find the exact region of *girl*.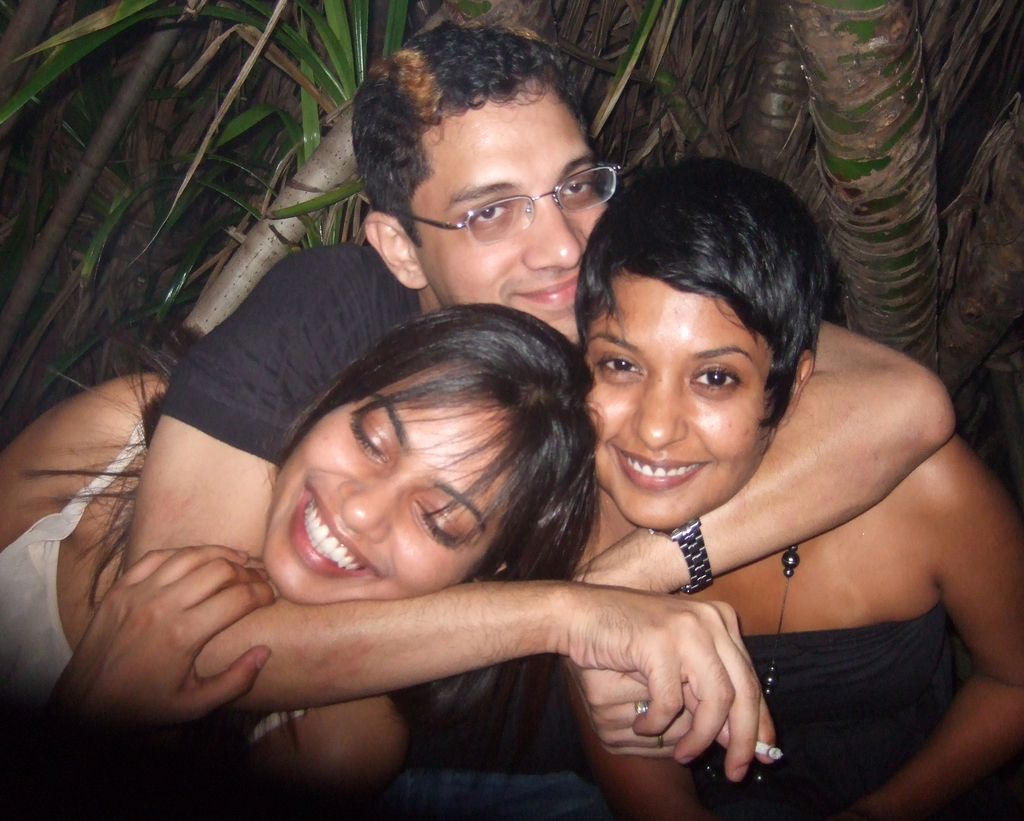
Exact region: <bbox>572, 161, 1023, 820</bbox>.
